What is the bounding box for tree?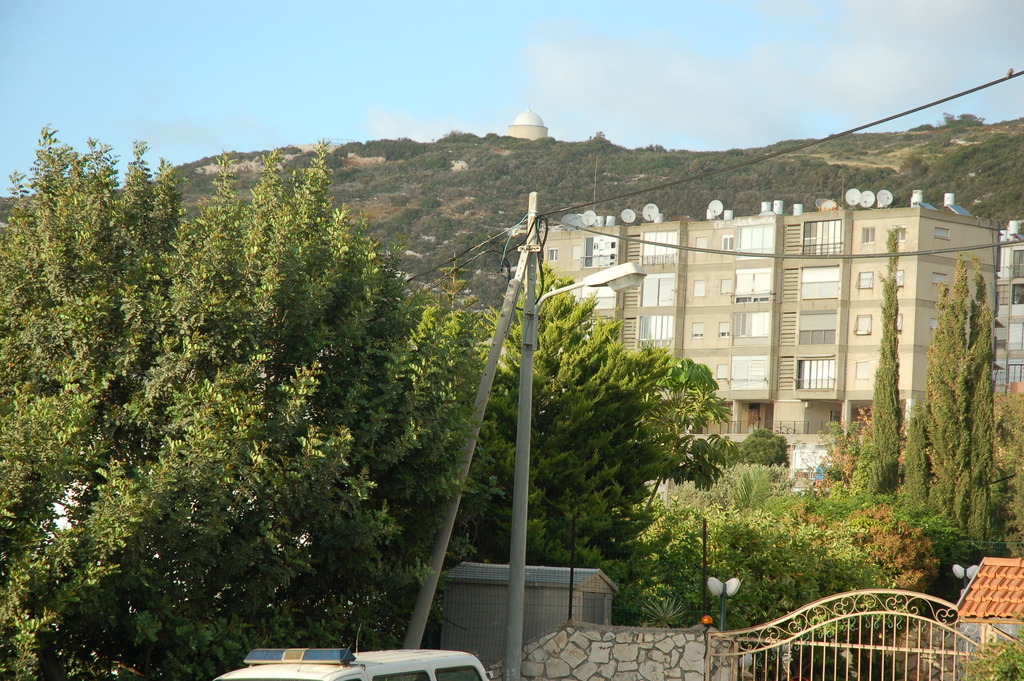
[729, 428, 801, 472].
